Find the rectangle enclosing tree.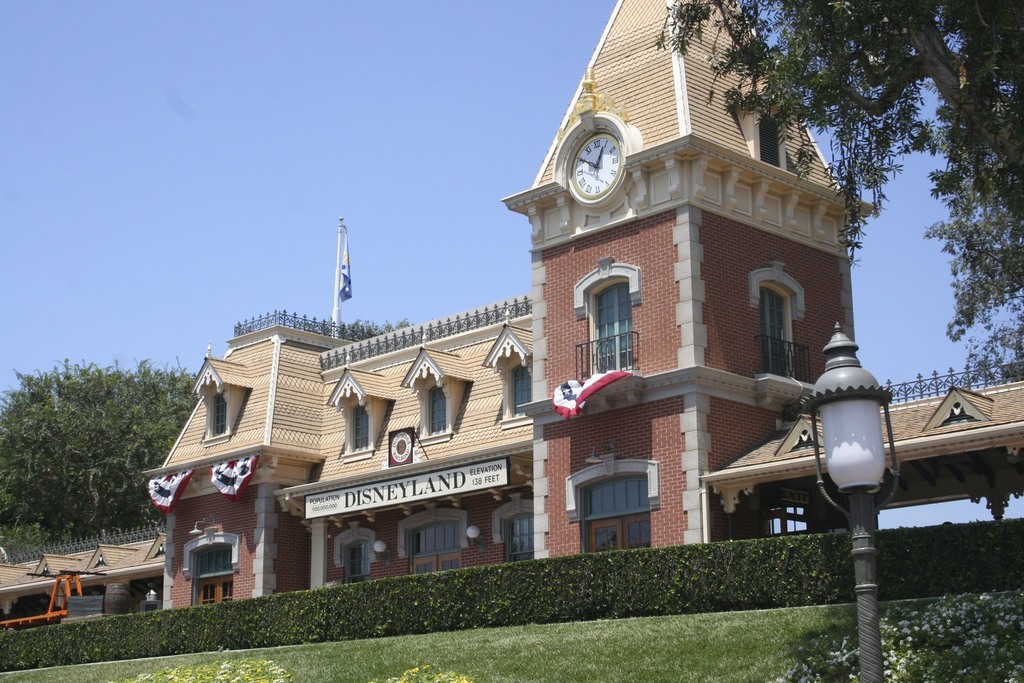
[651, 0, 1023, 378].
